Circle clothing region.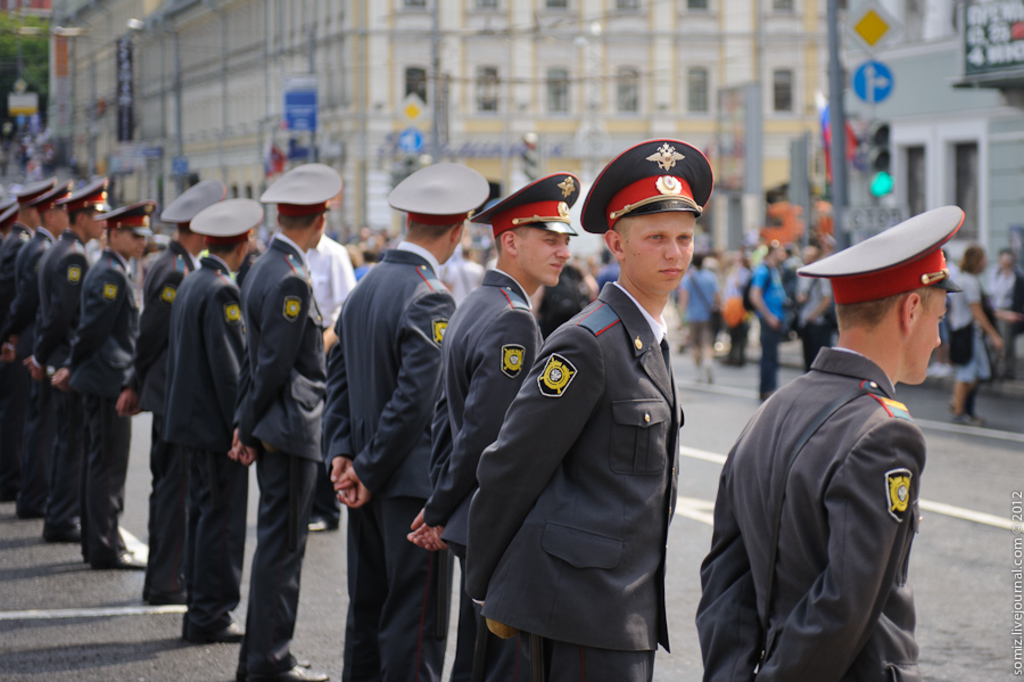
Region: {"x1": 305, "y1": 230, "x2": 370, "y2": 526}.
